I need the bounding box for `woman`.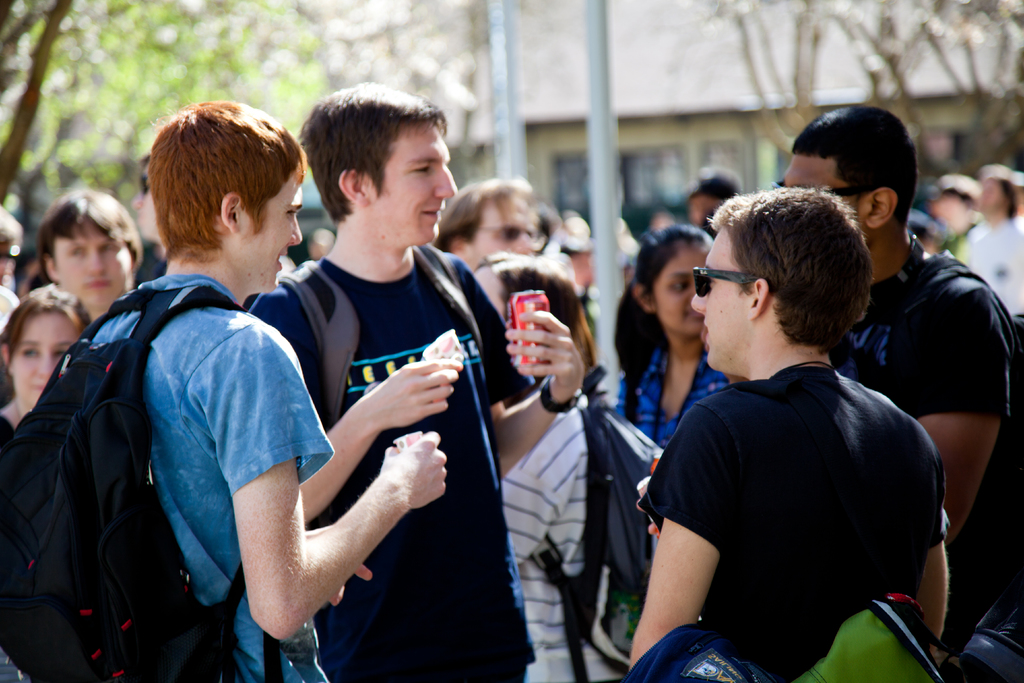
Here it is: [x1=0, y1=284, x2=92, y2=454].
